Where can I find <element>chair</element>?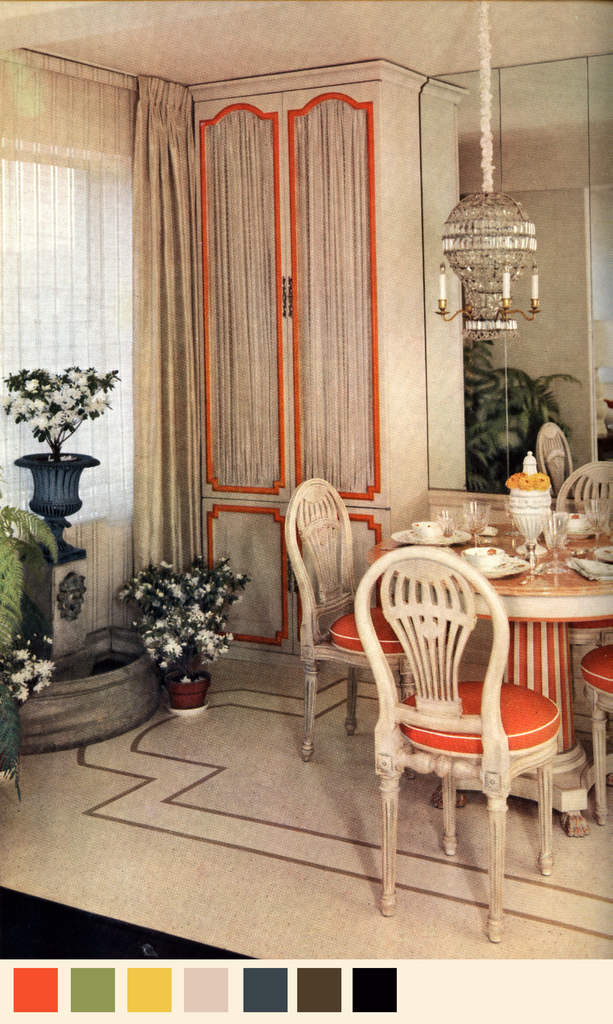
You can find it at x1=344 y1=545 x2=576 y2=906.
